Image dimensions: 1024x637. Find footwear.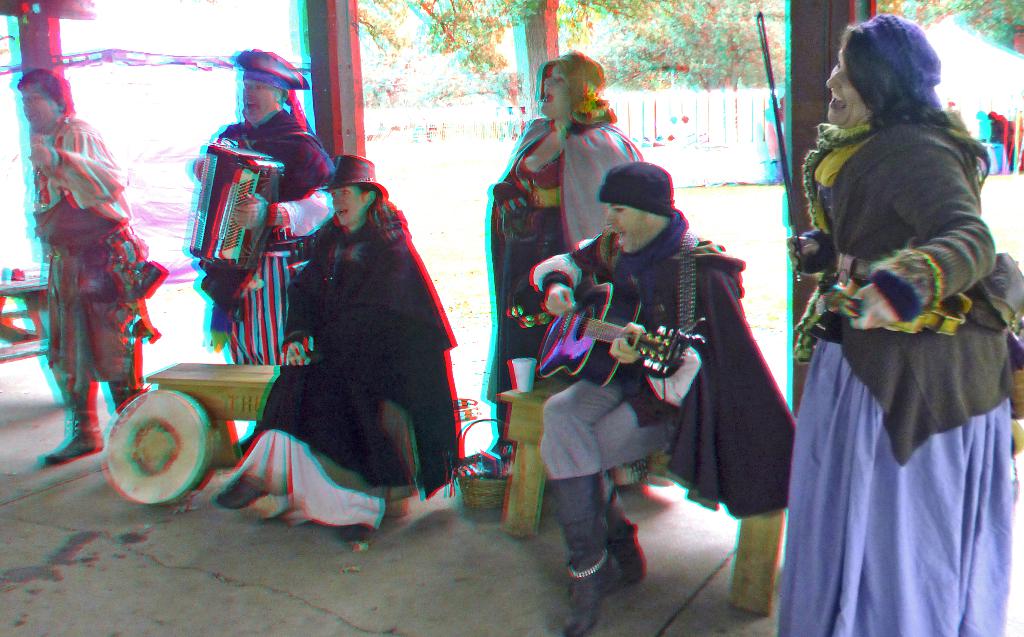
<box>606,476,651,588</box>.
